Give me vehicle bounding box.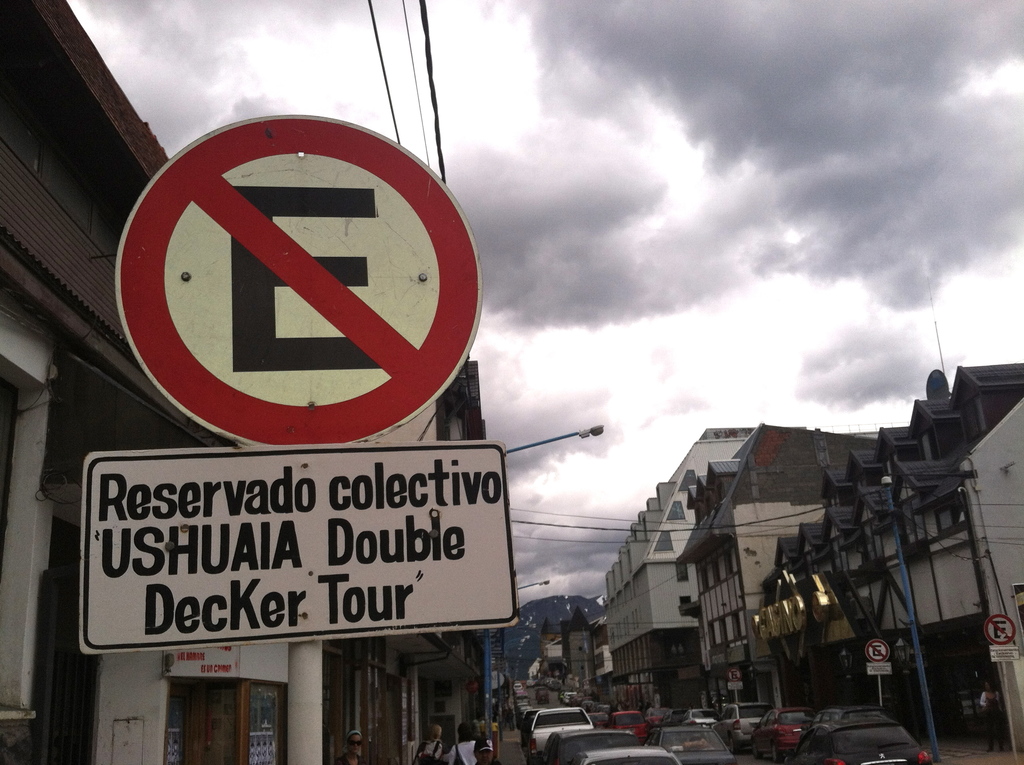
l=538, t=682, r=549, b=702.
